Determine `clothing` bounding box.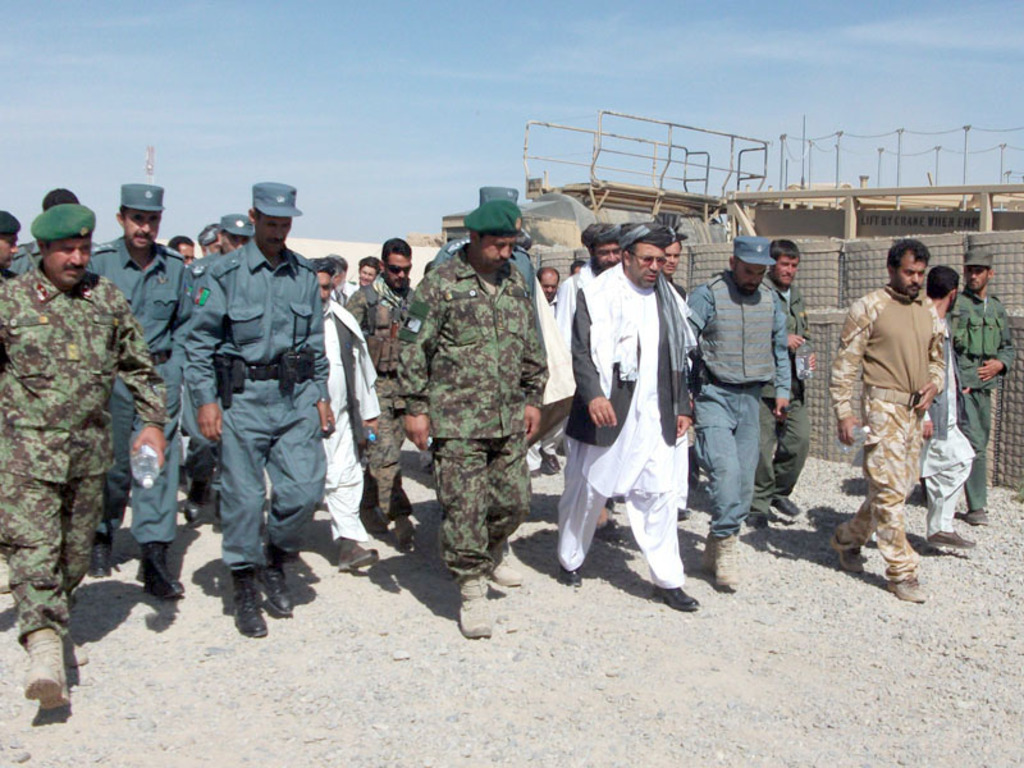
Determined: crop(548, 256, 686, 589).
